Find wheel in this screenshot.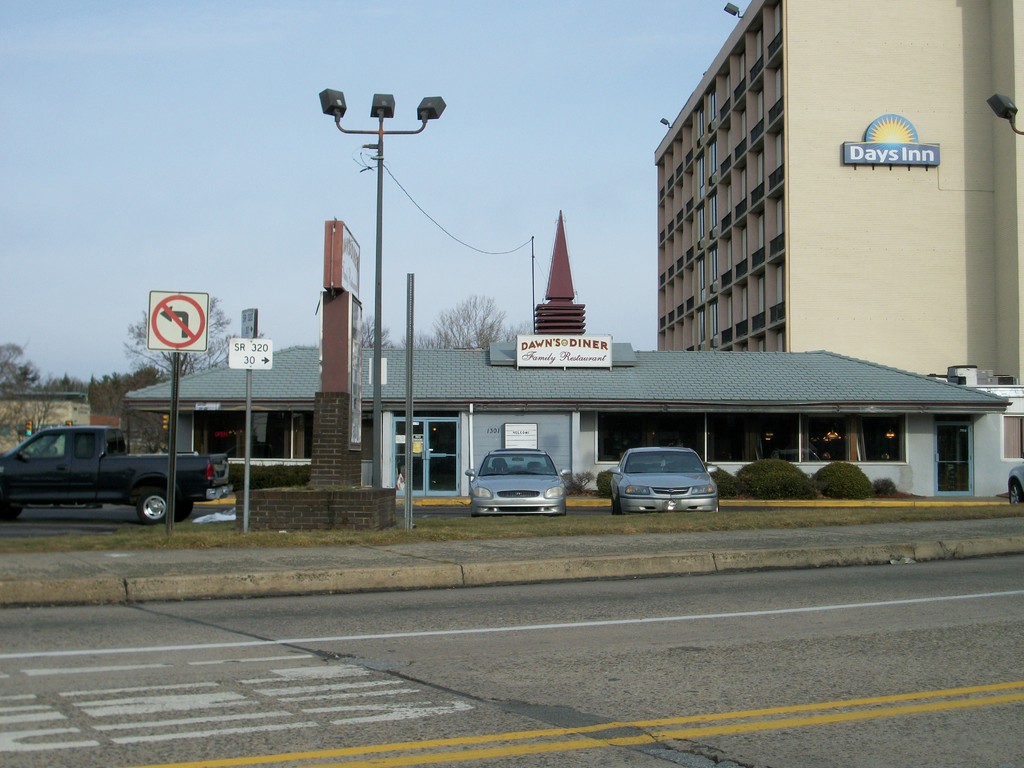
The bounding box for wheel is 1010,477,1023,504.
